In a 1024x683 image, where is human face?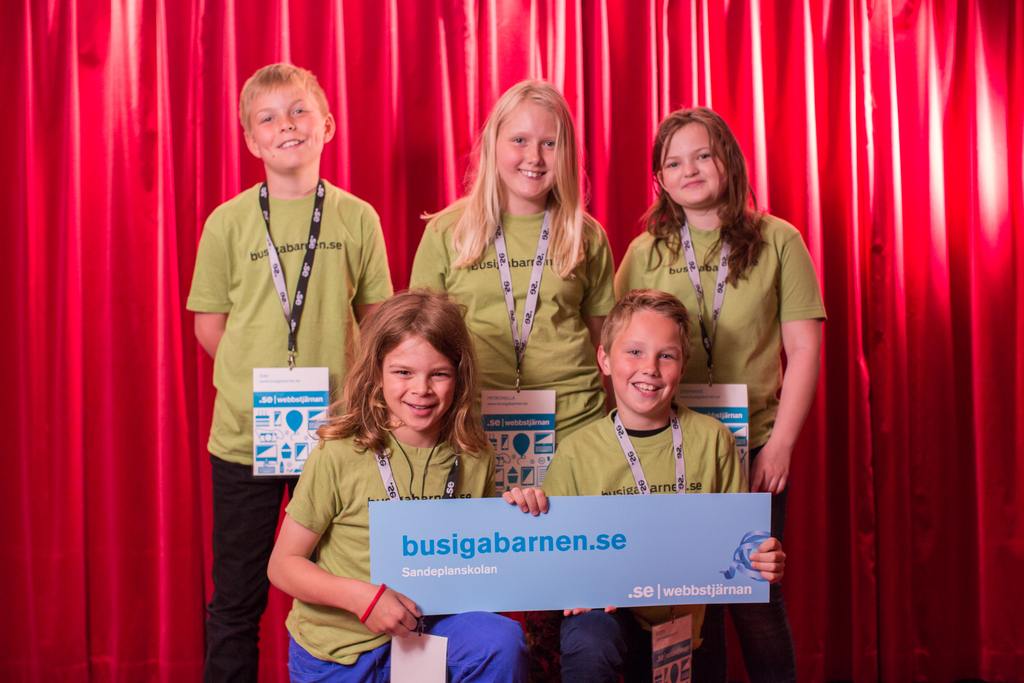
[251, 80, 326, 176].
